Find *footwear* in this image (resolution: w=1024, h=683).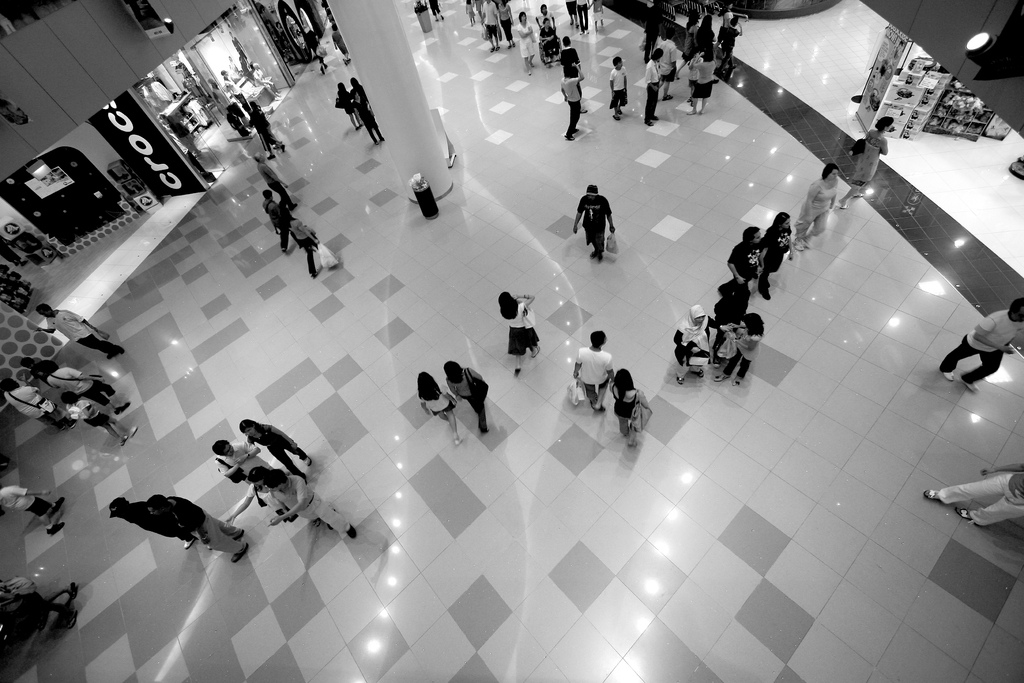
<region>231, 543, 248, 562</region>.
